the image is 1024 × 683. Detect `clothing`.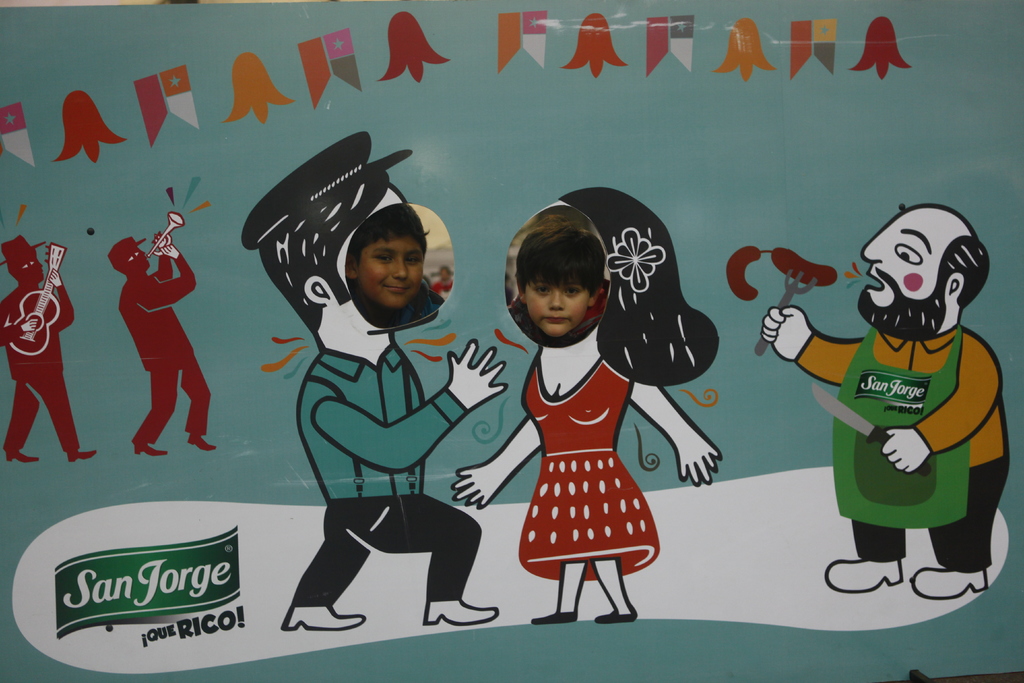
Detection: {"left": 509, "top": 302, "right": 598, "bottom": 346}.
